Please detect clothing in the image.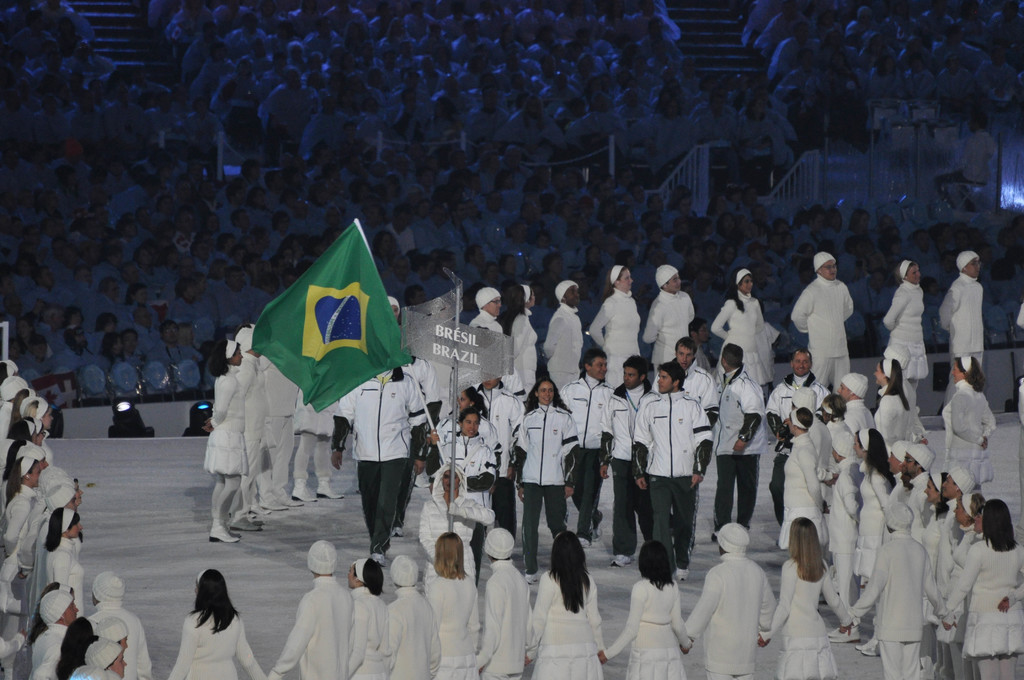
[x1=589, y1=287, x2=648, y2=382].
